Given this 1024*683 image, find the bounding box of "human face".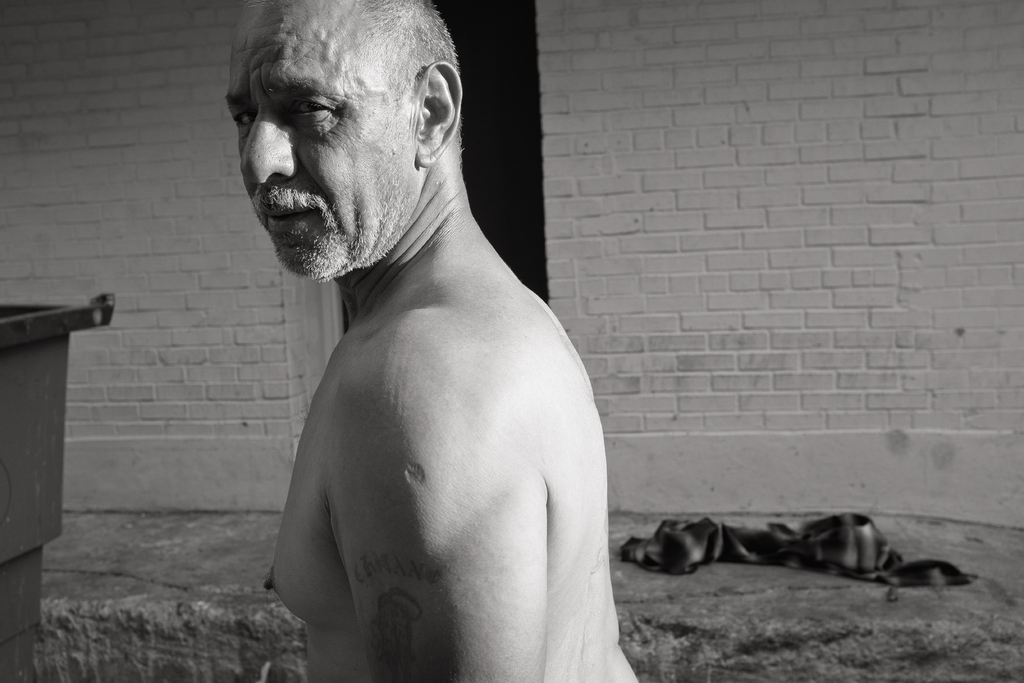
220,9,424,283.
